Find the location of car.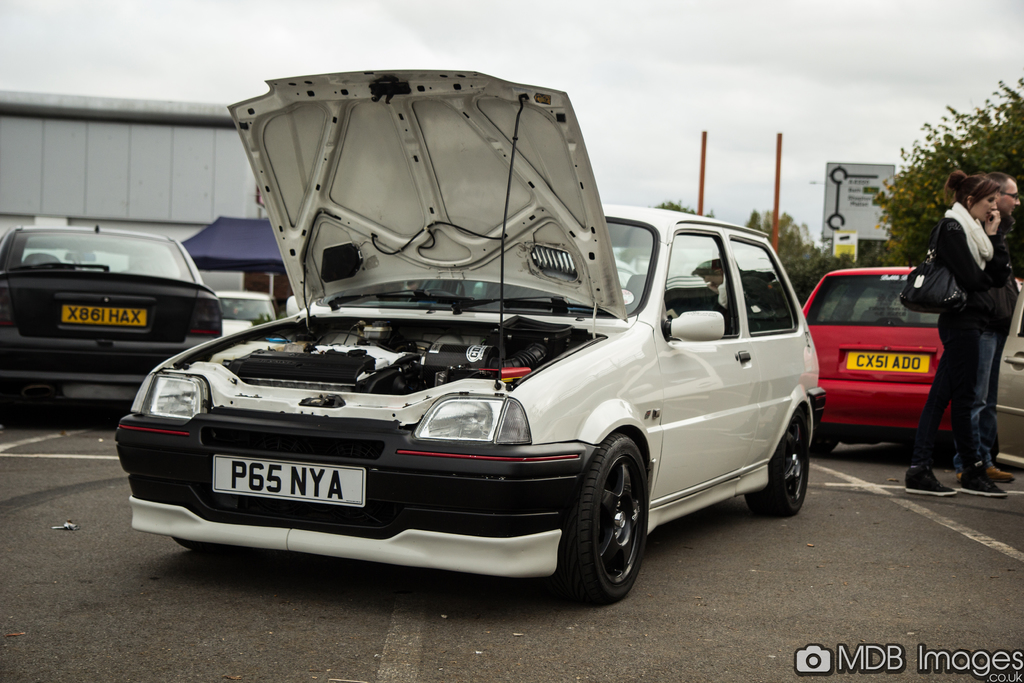
Location: 993, 281, 1023, 470.
